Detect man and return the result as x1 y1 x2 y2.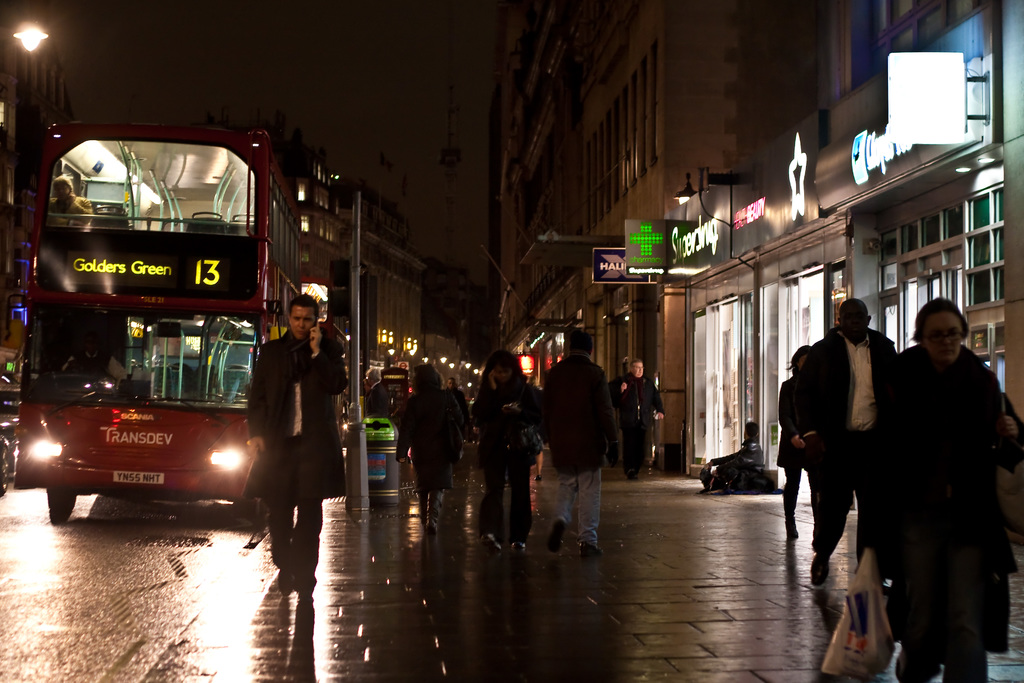
63 334 127 395.
